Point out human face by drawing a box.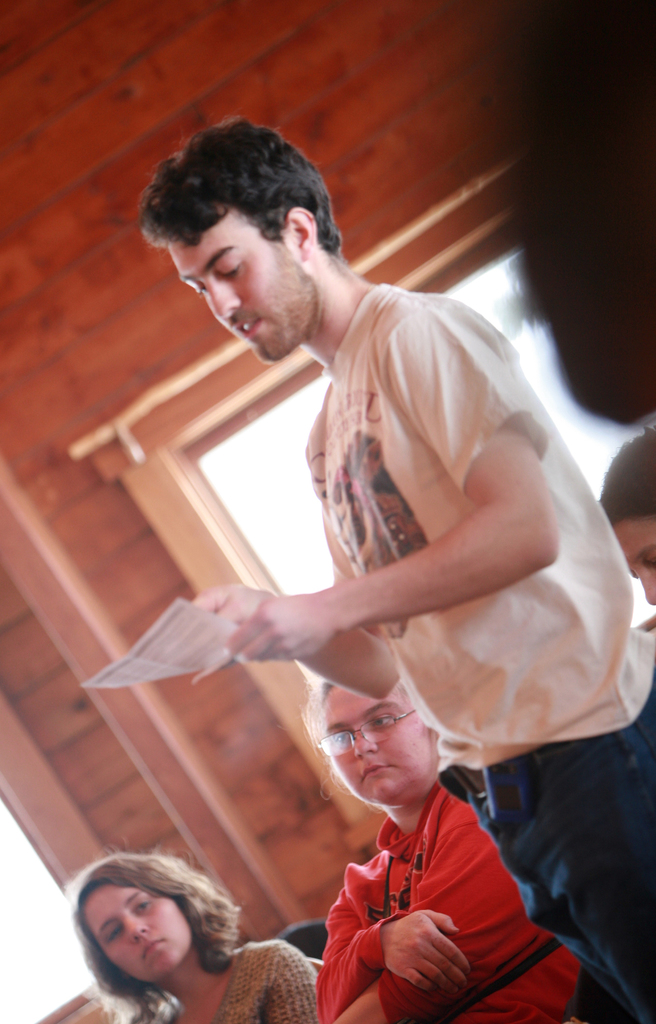
bbox=[322, 687, 430, 801].
